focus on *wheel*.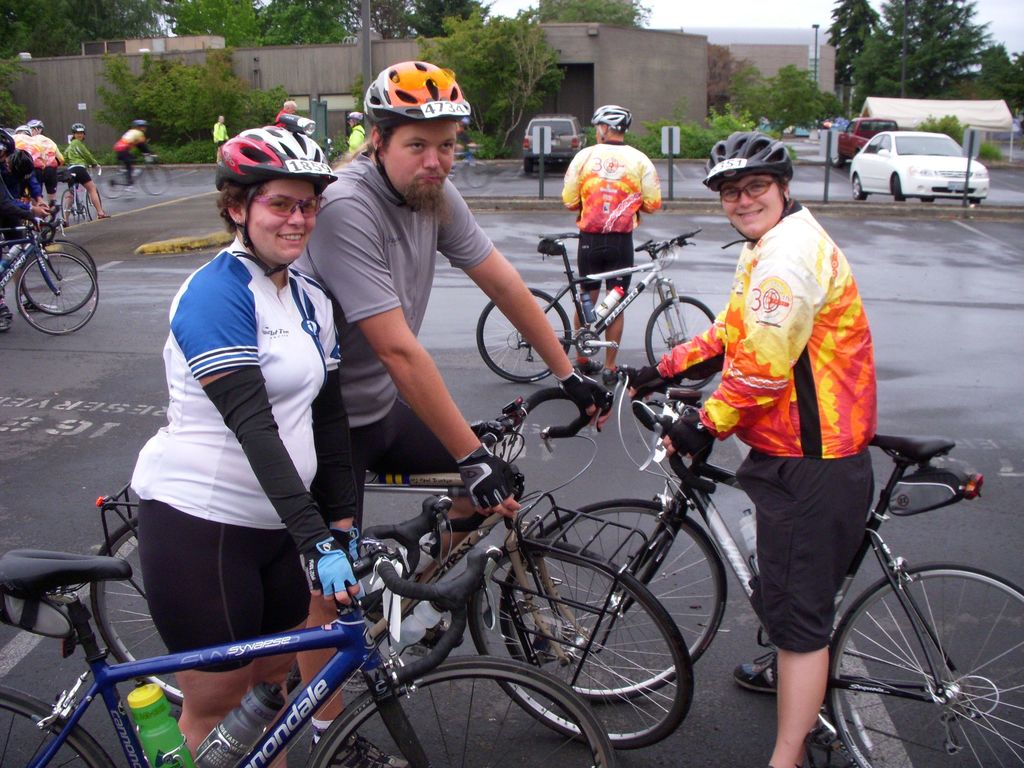
Focused at [x1=497, y1=494, x2=729, y2=705].
